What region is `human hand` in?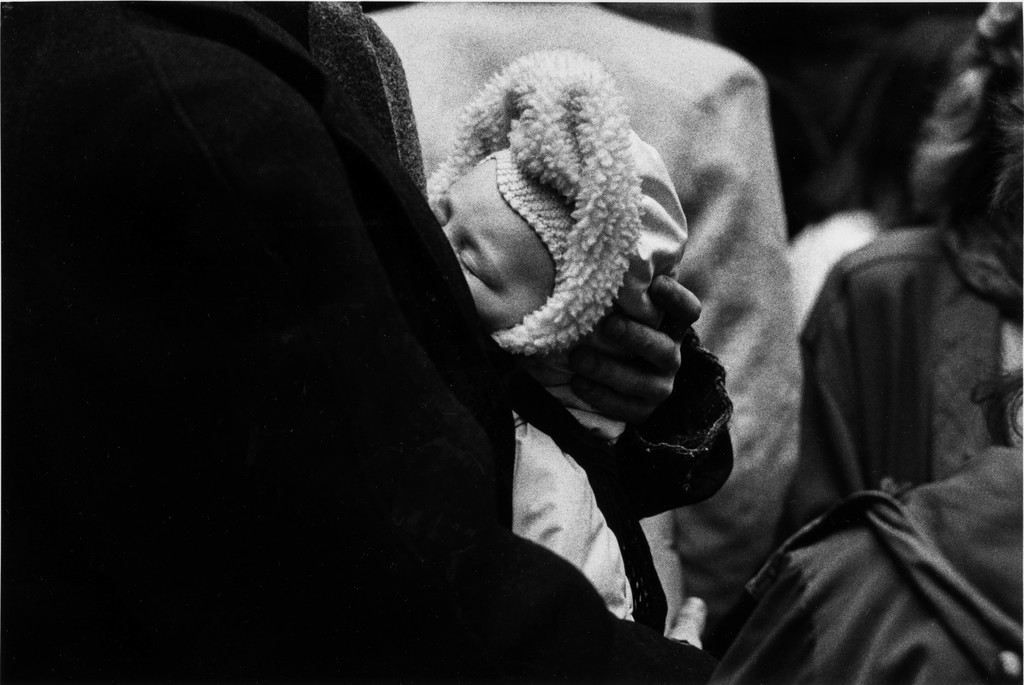
box=[555, 281, 708, 442].
